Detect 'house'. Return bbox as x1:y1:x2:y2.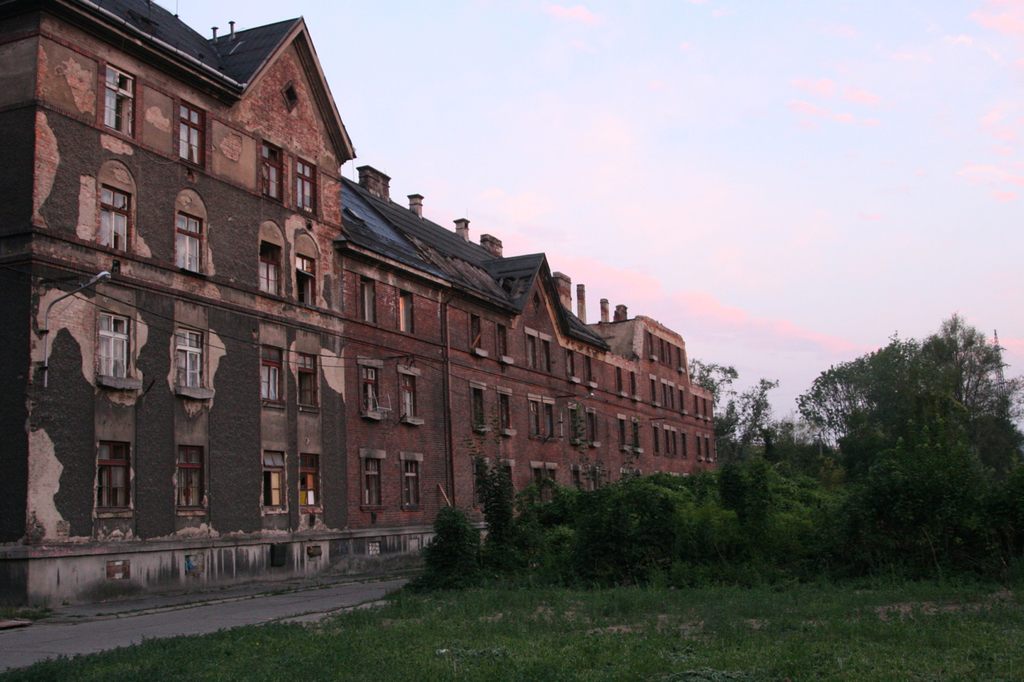
606:313:714:532.
